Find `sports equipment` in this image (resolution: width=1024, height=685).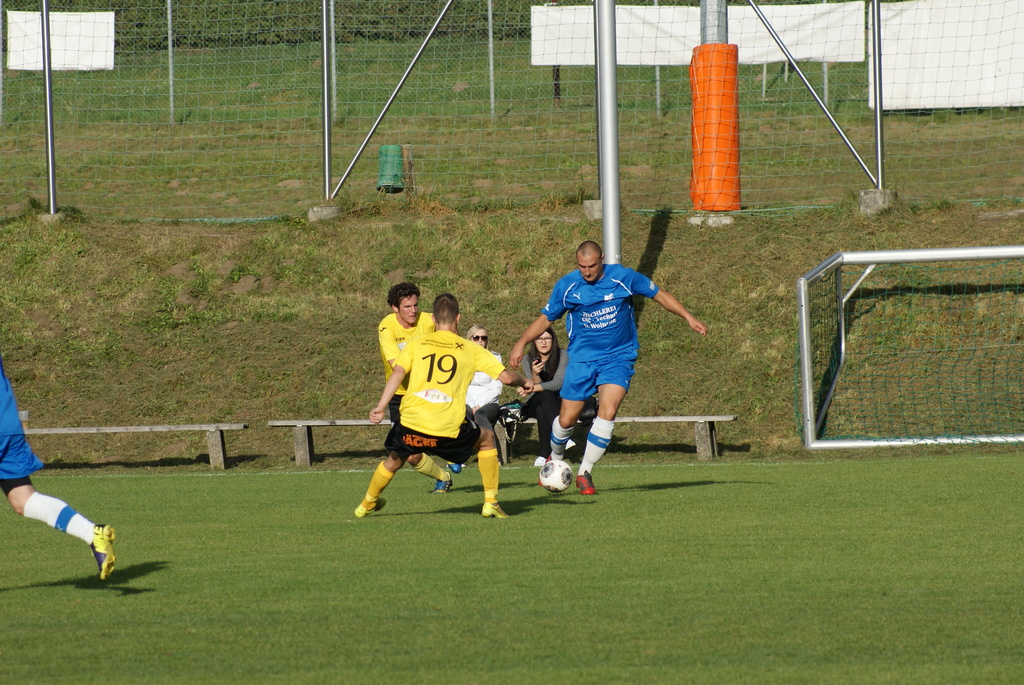
(355, 501, 386, 519).
